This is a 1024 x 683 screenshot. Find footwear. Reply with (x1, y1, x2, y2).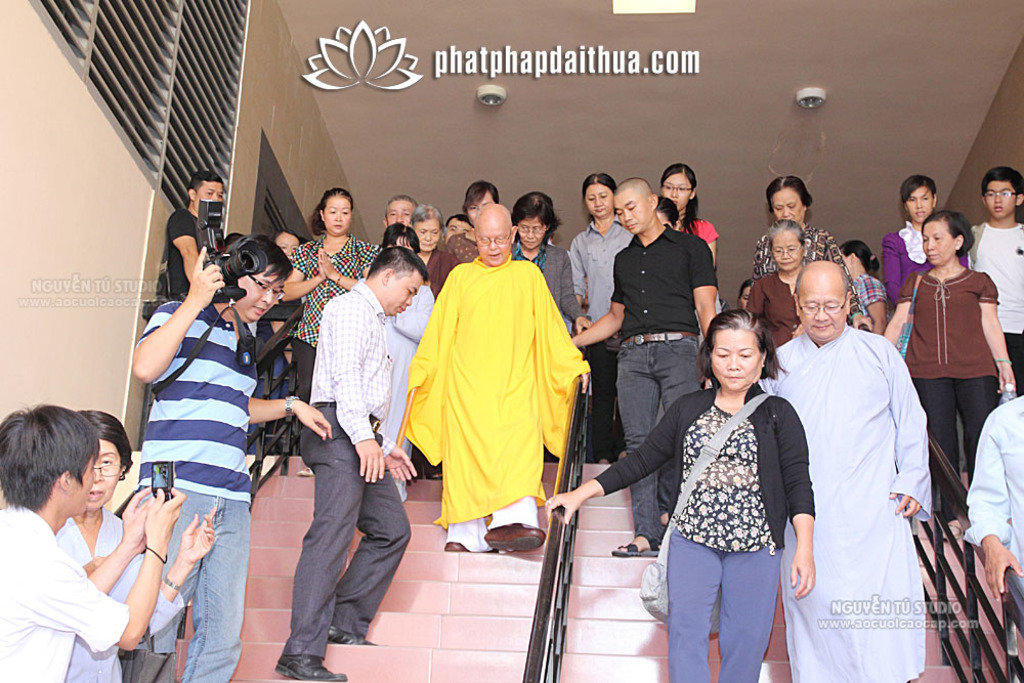
(482, 520, 547, 552).
